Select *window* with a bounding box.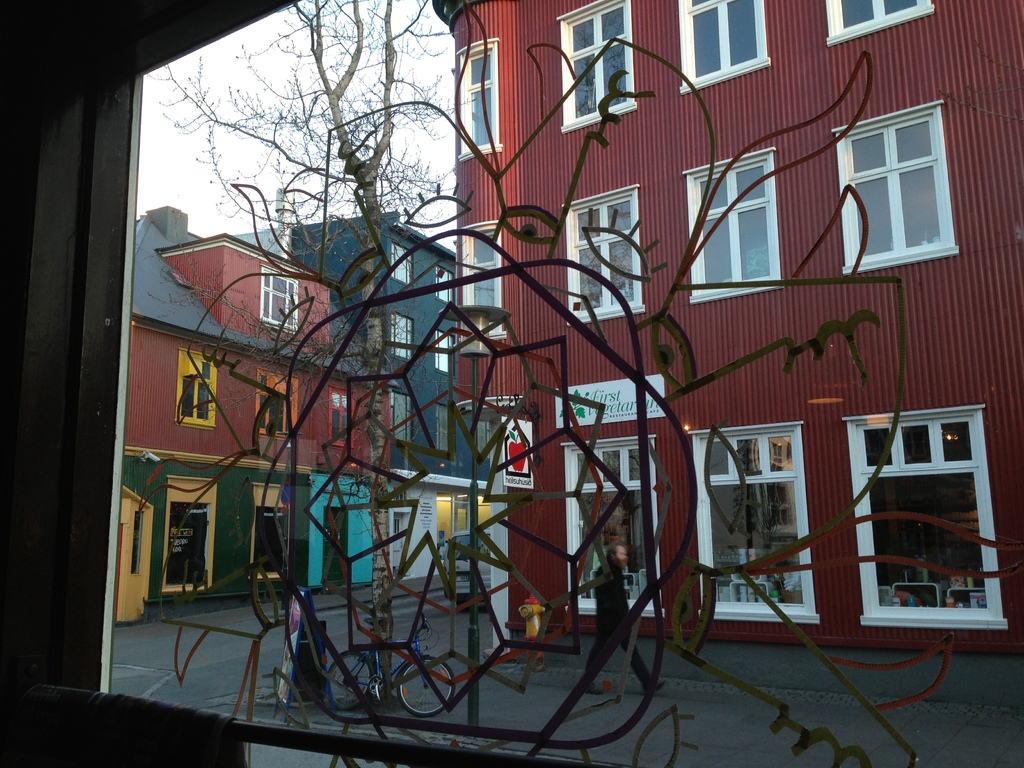
854, 108, 936, 262.
